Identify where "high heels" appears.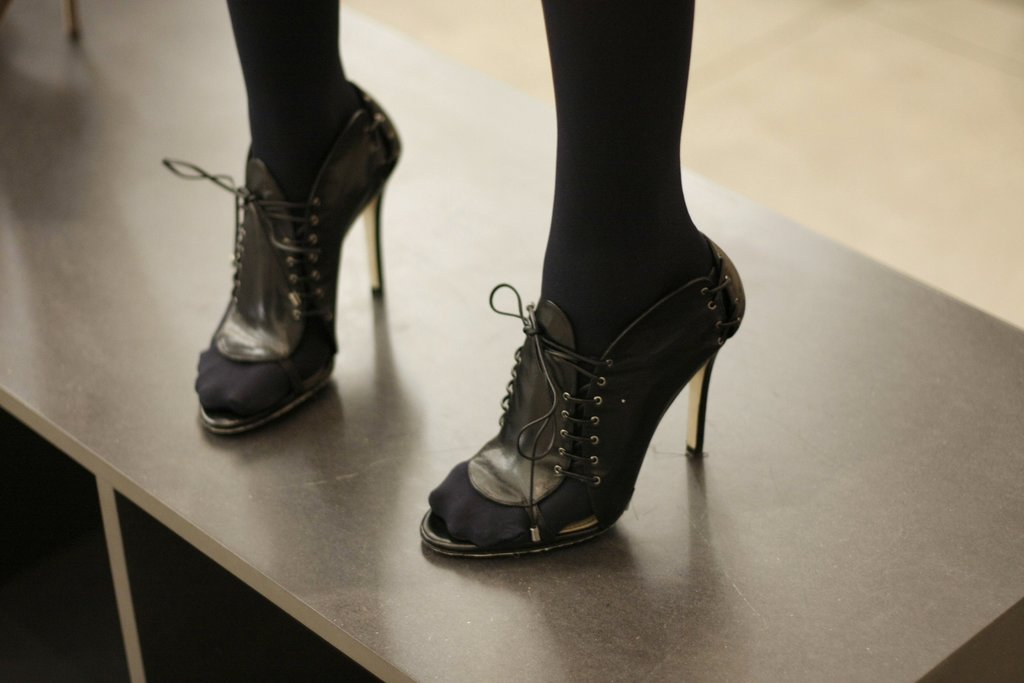
Appears at x1=163 y1=88 x2=399 y2=436.
